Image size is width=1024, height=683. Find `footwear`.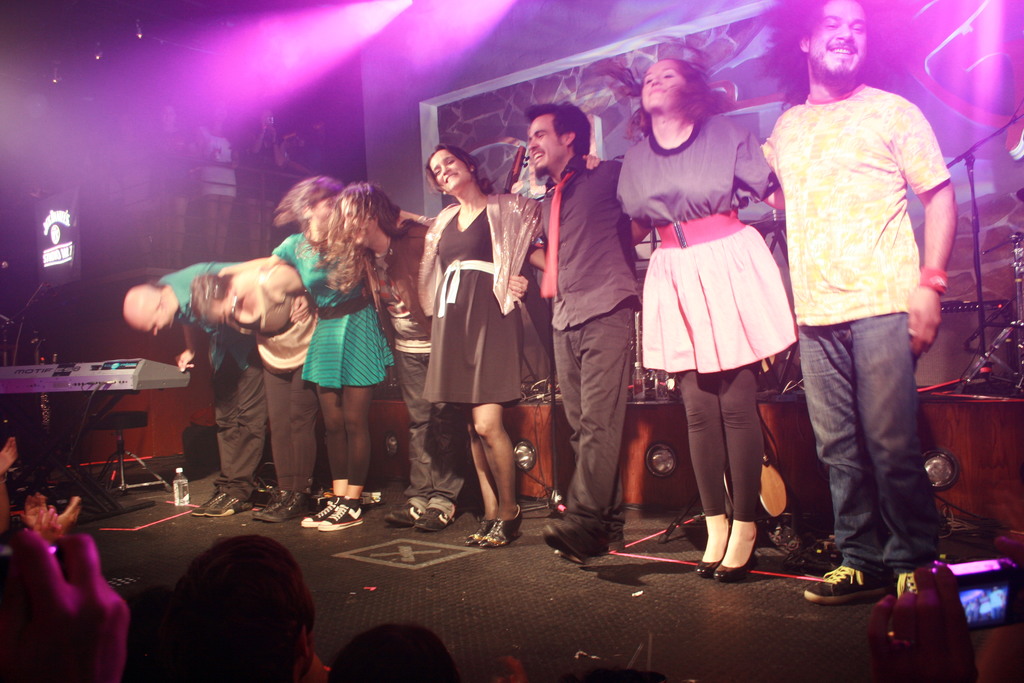
bbox(243, 484, 283, 514).
